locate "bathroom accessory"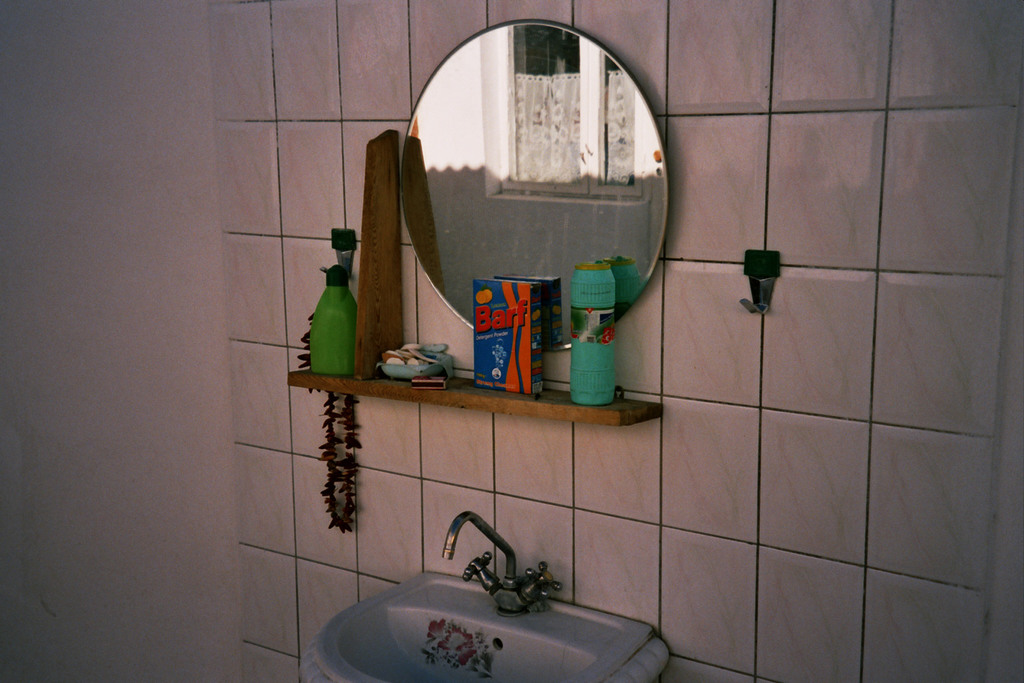
401, 18, 673, 355
